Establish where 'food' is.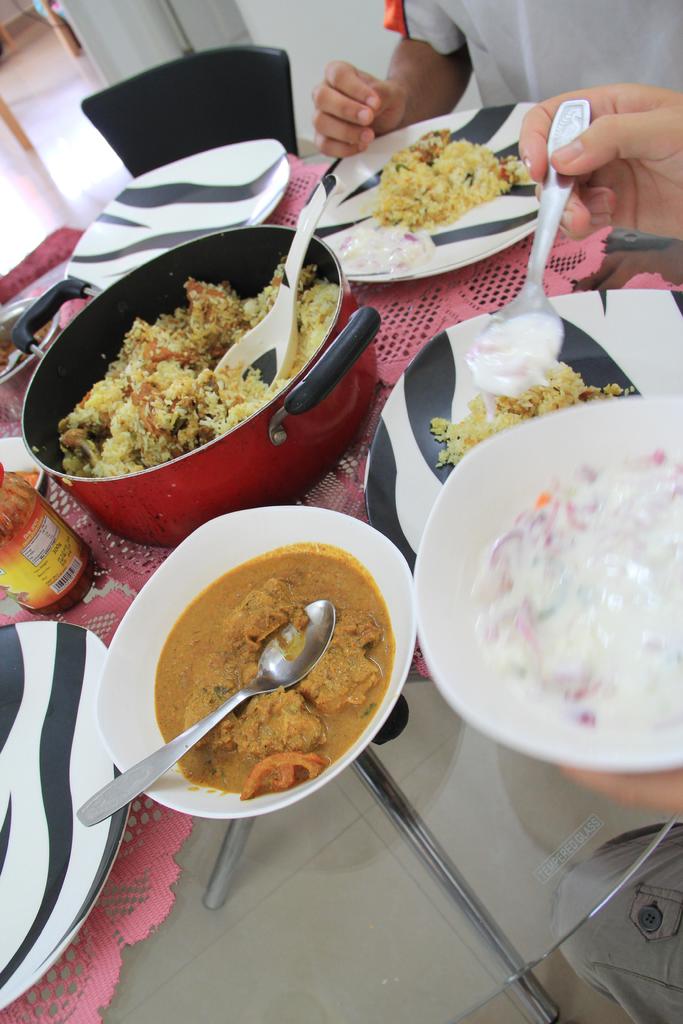
Established at bbox=[471, 445, 682, 733].
